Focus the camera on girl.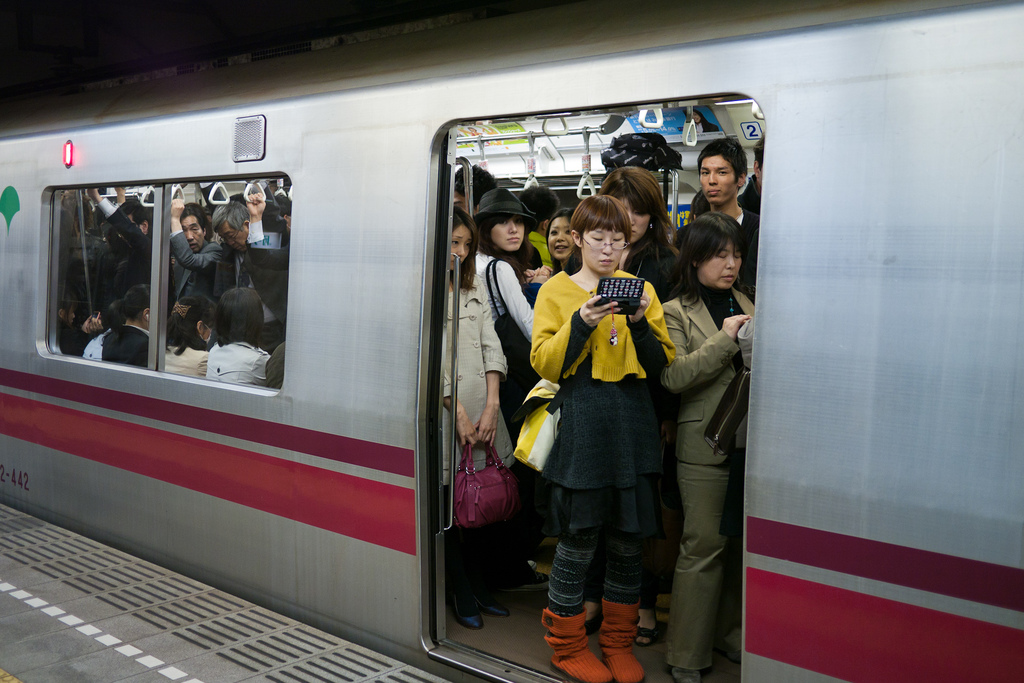
Focus region: (580, 160, 693, 304).
